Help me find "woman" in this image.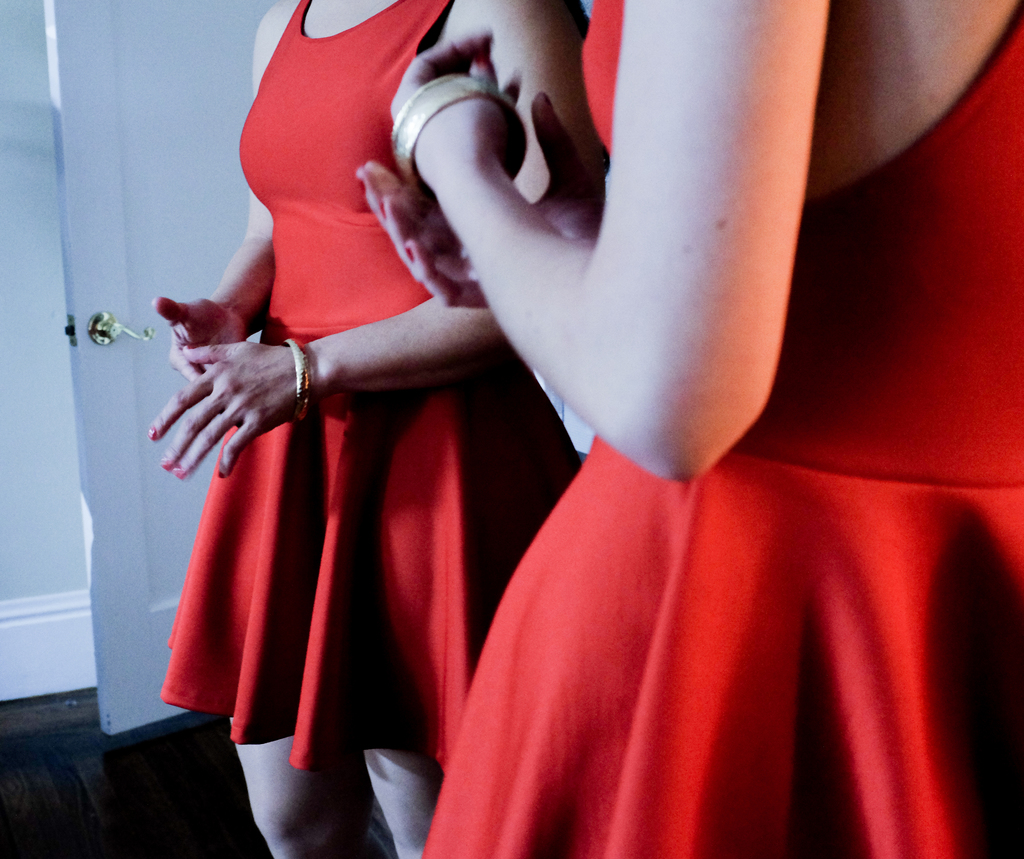
Found it: crop(145, 0, 614, 858).
